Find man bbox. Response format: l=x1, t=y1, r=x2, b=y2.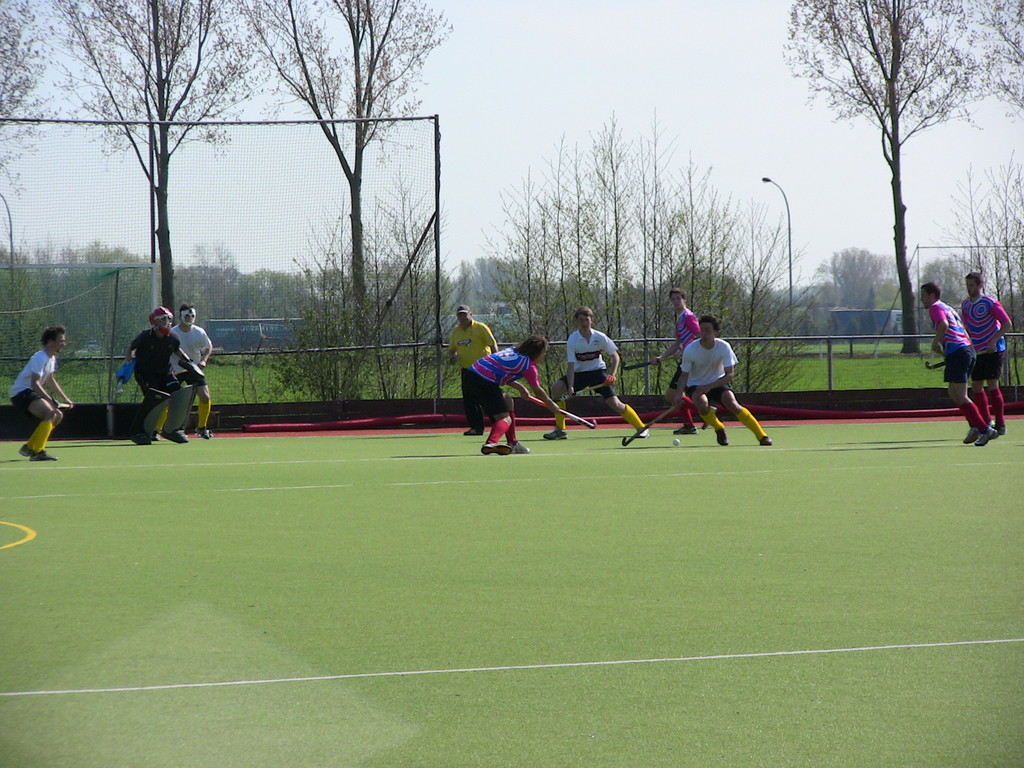
l=679, t=300, r=778, b=443.
